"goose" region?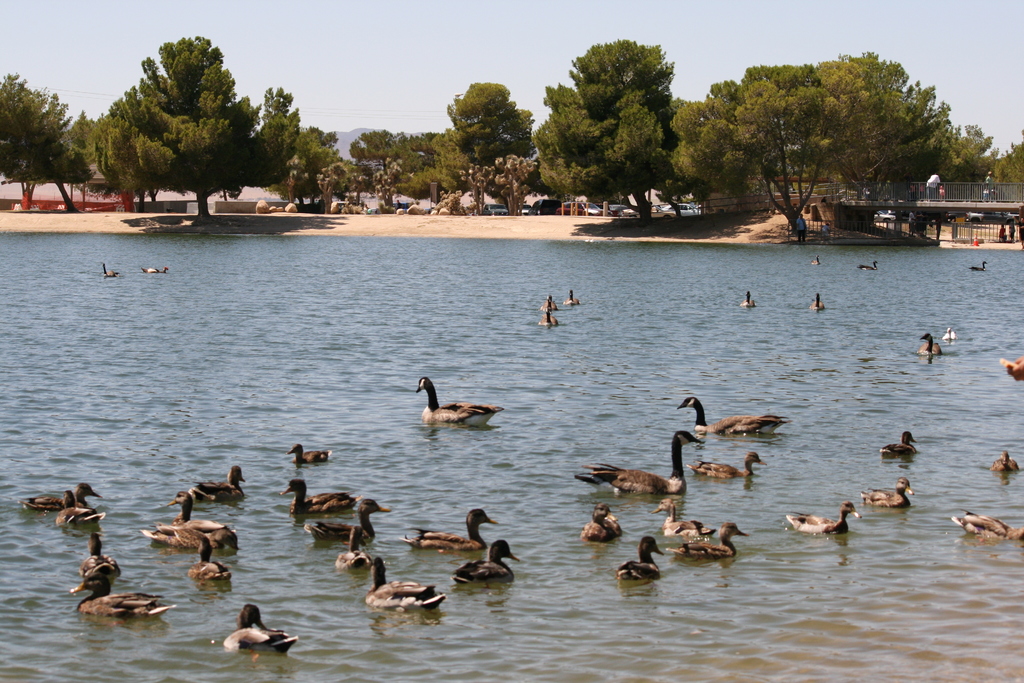
540/306/553/324
